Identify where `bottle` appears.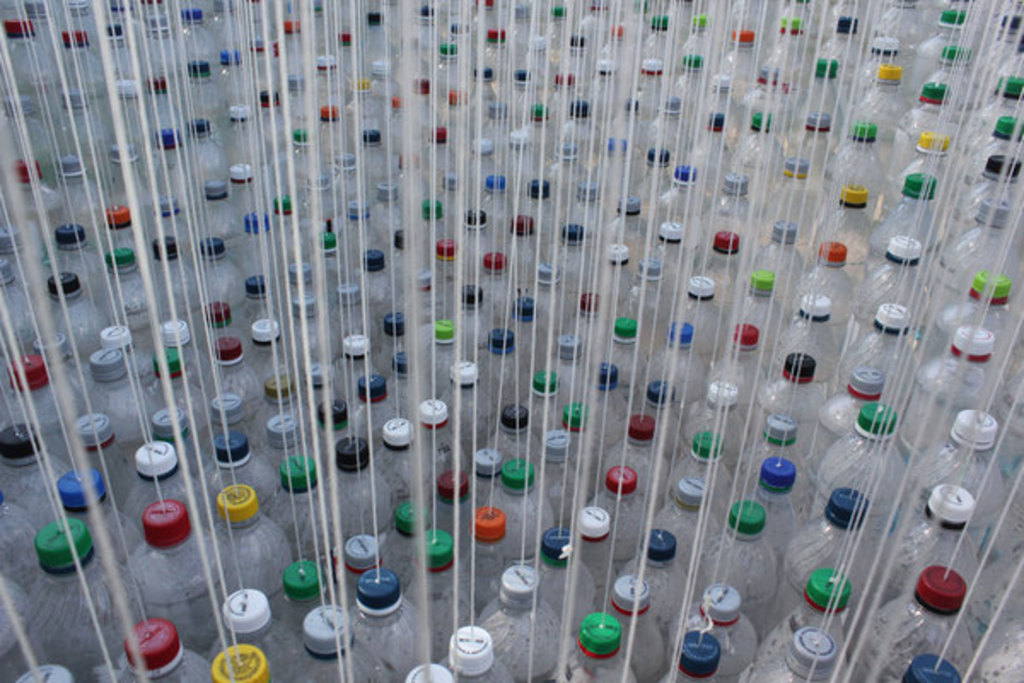
Appears at rect(847, 63, 906, 150).
